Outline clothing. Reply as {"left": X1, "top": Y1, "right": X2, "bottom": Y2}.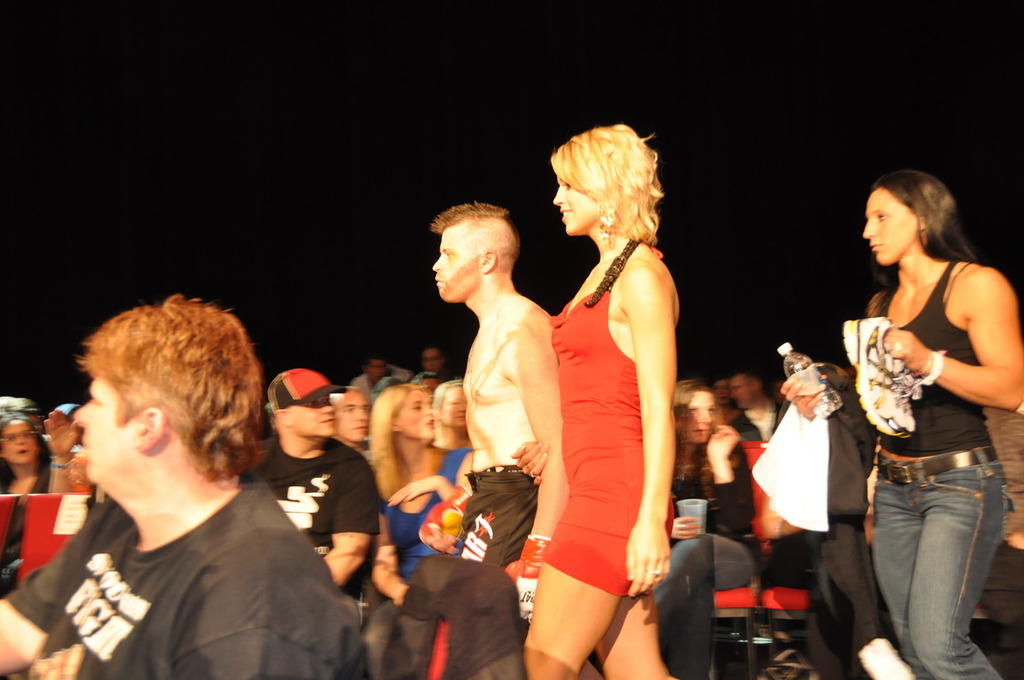
{"left": 28, "top": 451, "right": 347, "bottom": 668}.
